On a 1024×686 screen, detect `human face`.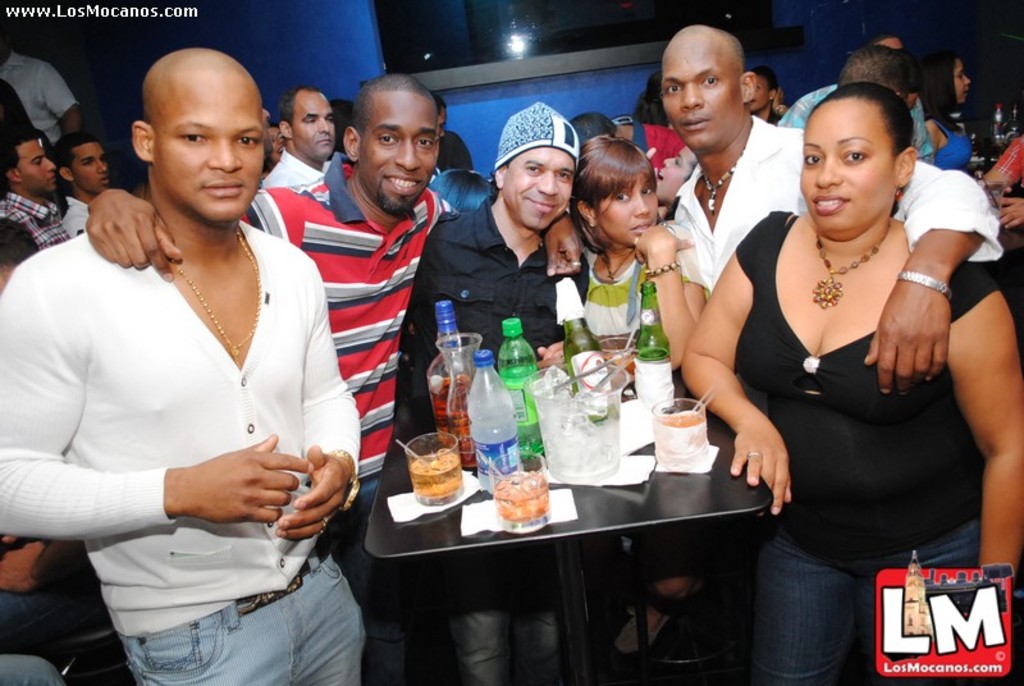
Rect(291, 92, 337, 164).
